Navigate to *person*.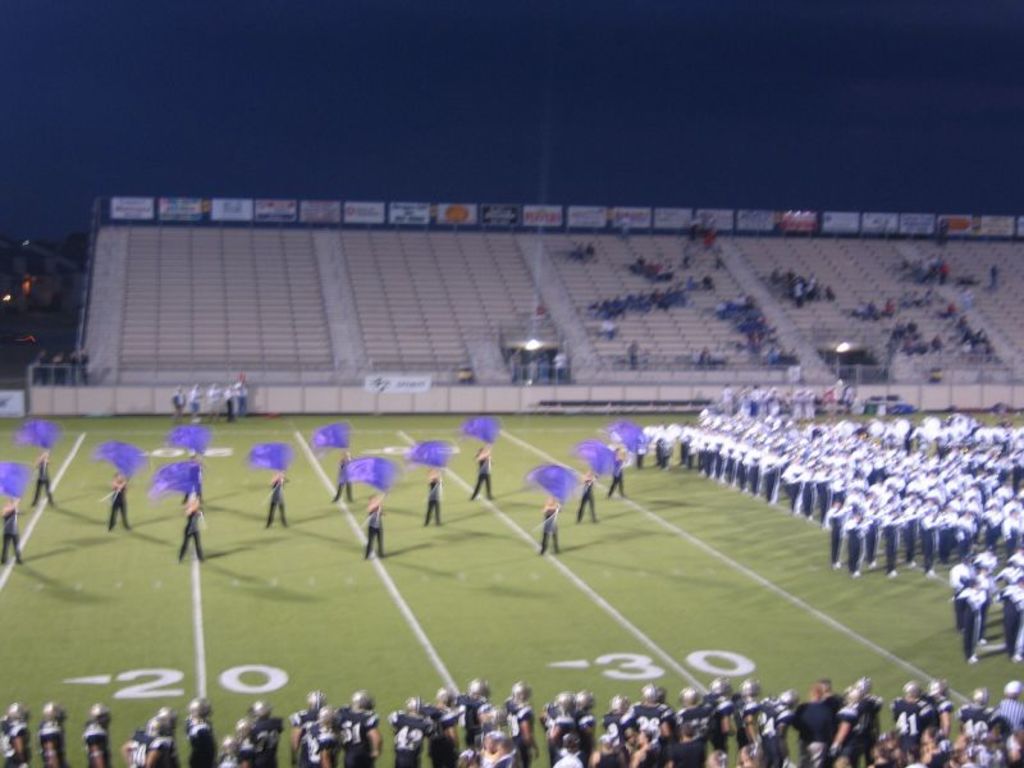
Navigation target: (105, 470, 133, 529).
